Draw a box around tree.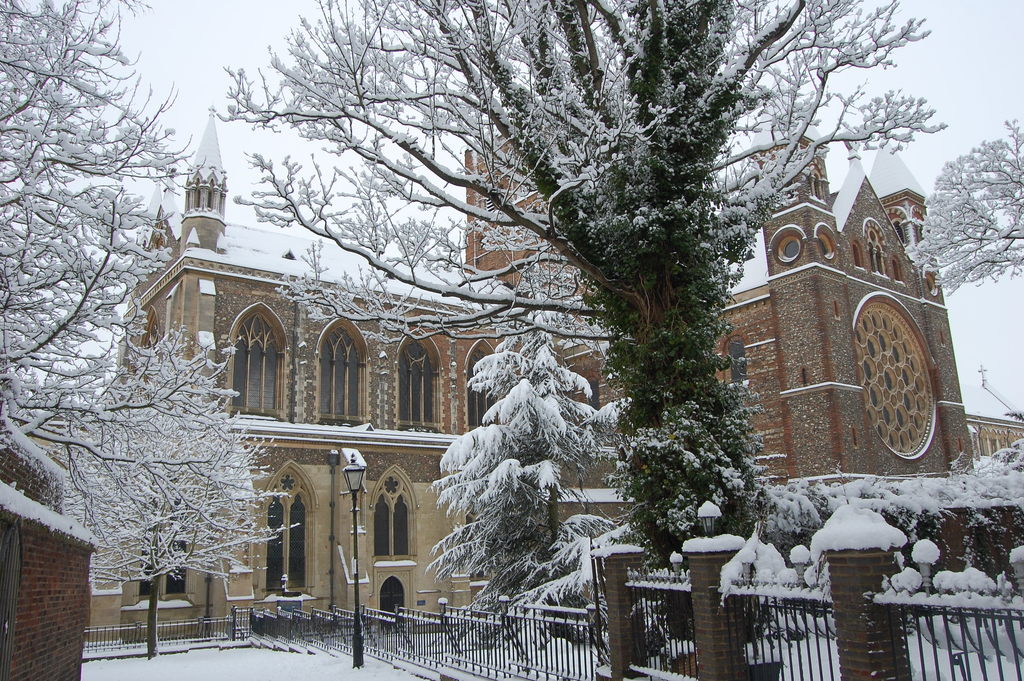
[x1=906, y1=115, x2=1023, y2=301].
